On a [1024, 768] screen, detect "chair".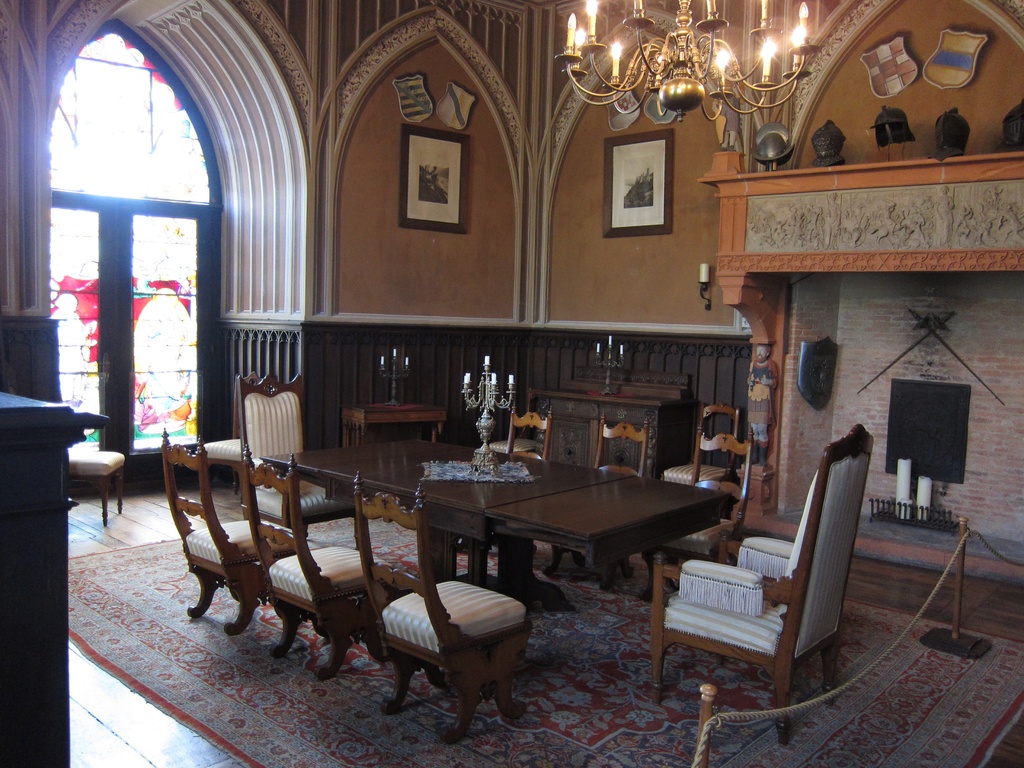
pyautogui.locateOnScreen(643, 426, 753, 600).
